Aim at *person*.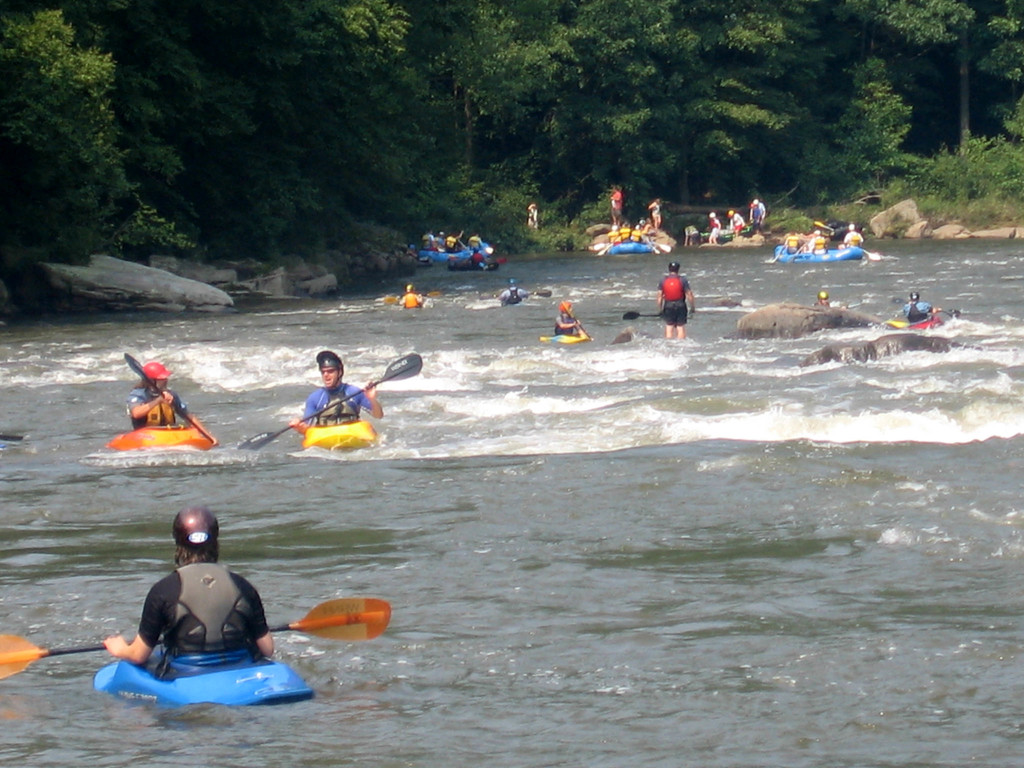
Aimed at {"x1": 838, "y1": 223, "x2": 867, "y2": 248}.
